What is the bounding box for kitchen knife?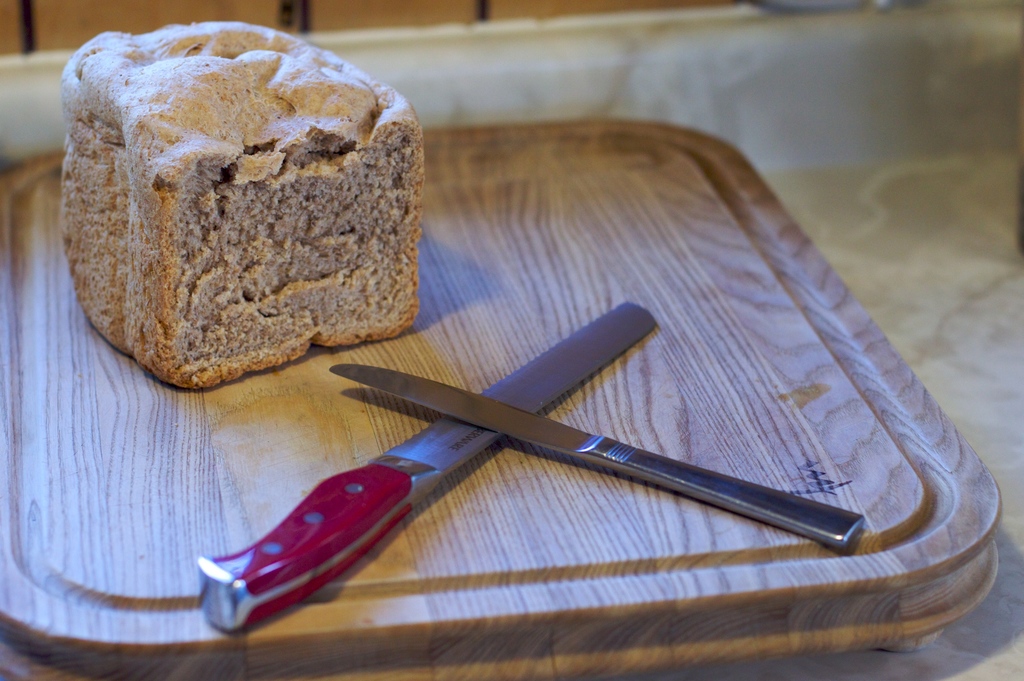
198,294,661,641.
